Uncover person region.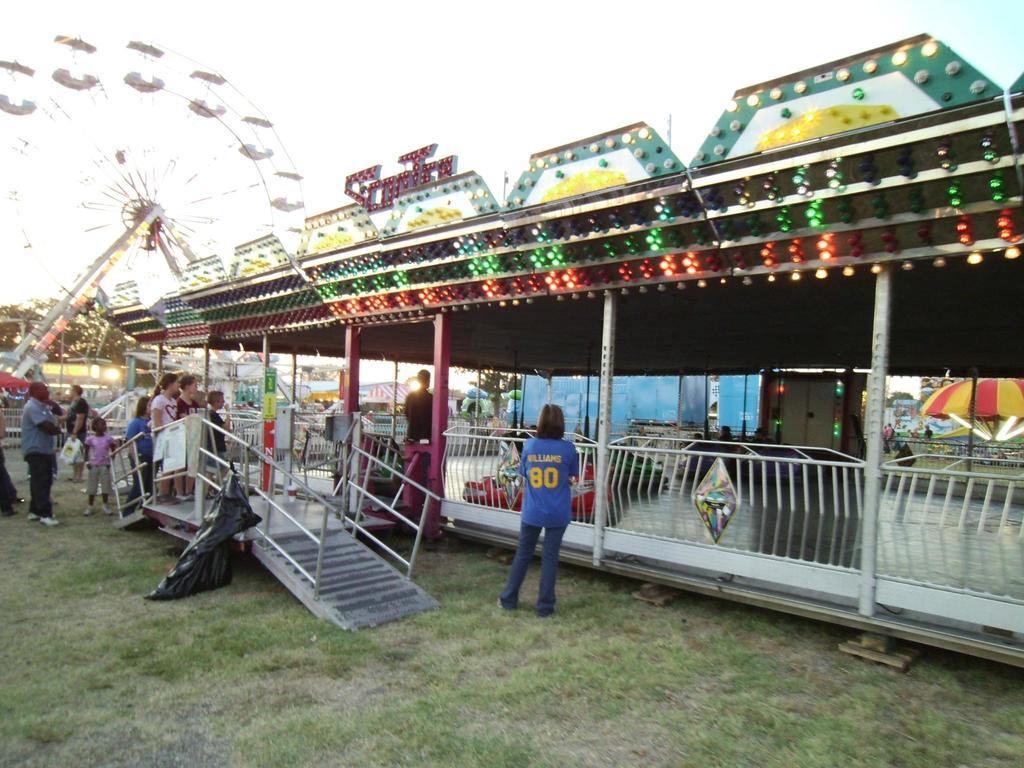
Uncovered: crop(86, 415, 112, 519).
